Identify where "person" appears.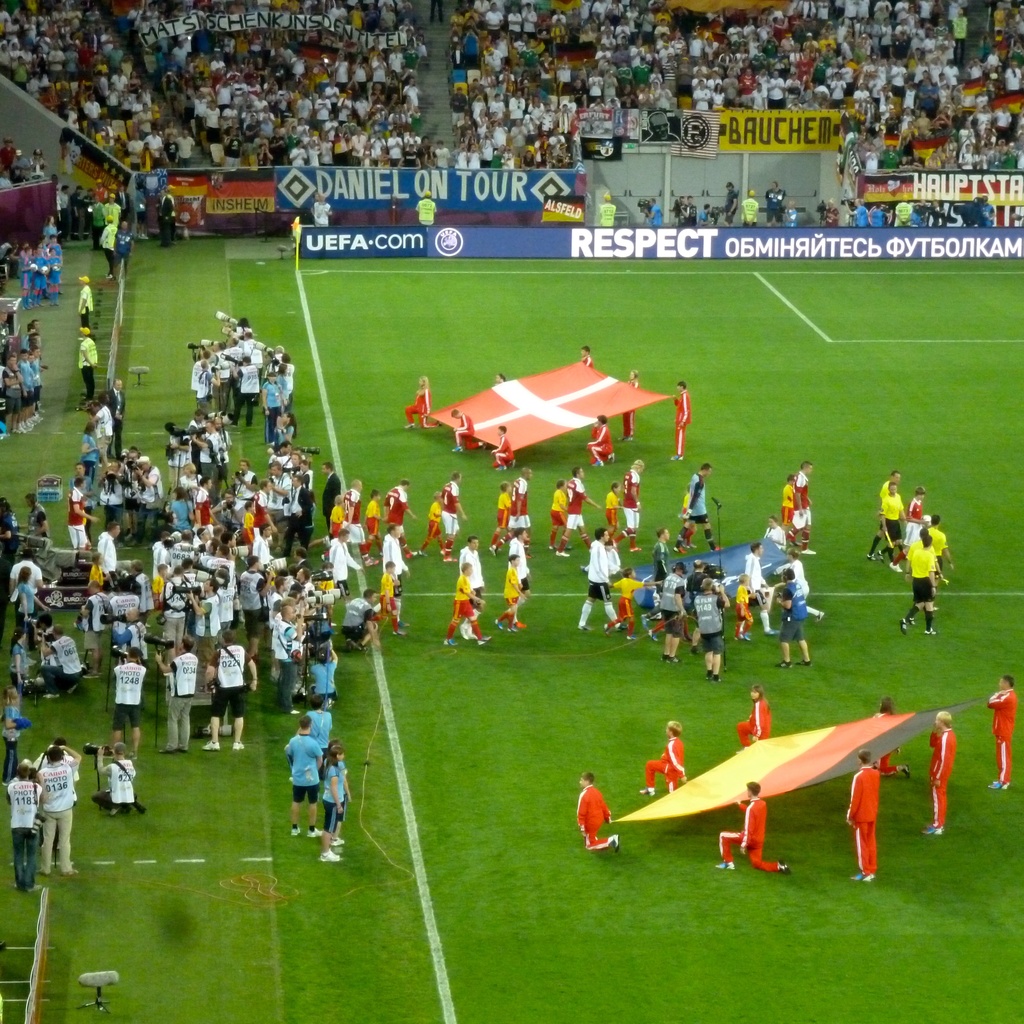
Appears at box=[376, 522, 406, 595].
